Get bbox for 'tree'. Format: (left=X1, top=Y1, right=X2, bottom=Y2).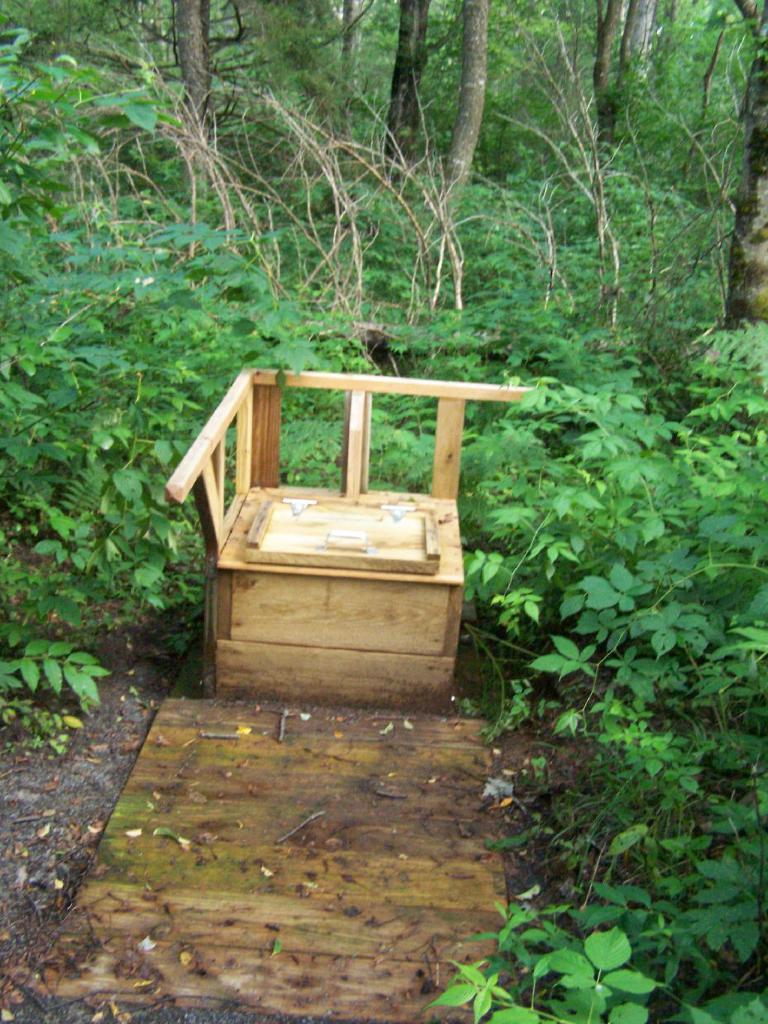
(left=721, top=0, right=767, bottom=328).
